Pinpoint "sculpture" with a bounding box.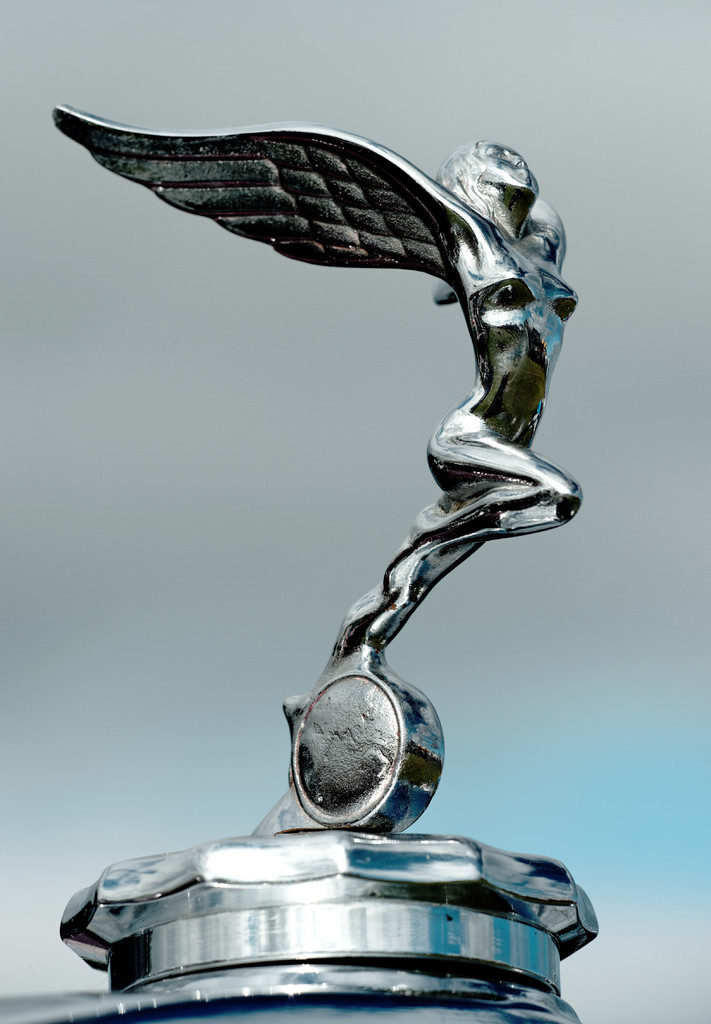
98,50,613,913.
